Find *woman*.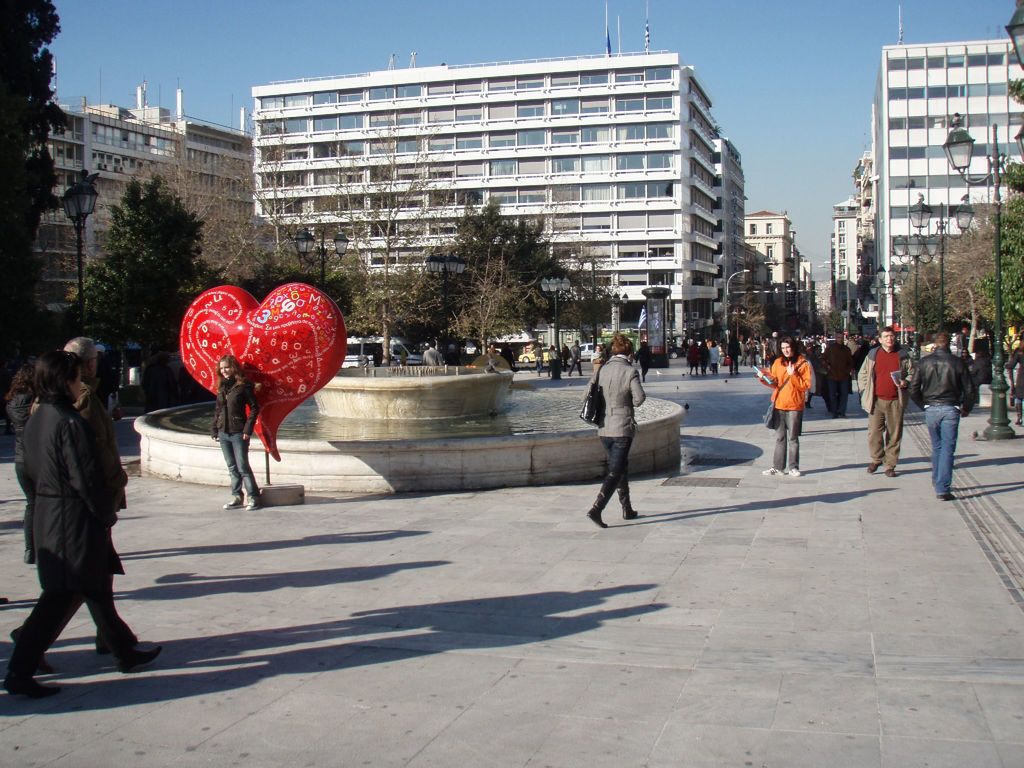
bbox=(211, 357, 257, 513).
